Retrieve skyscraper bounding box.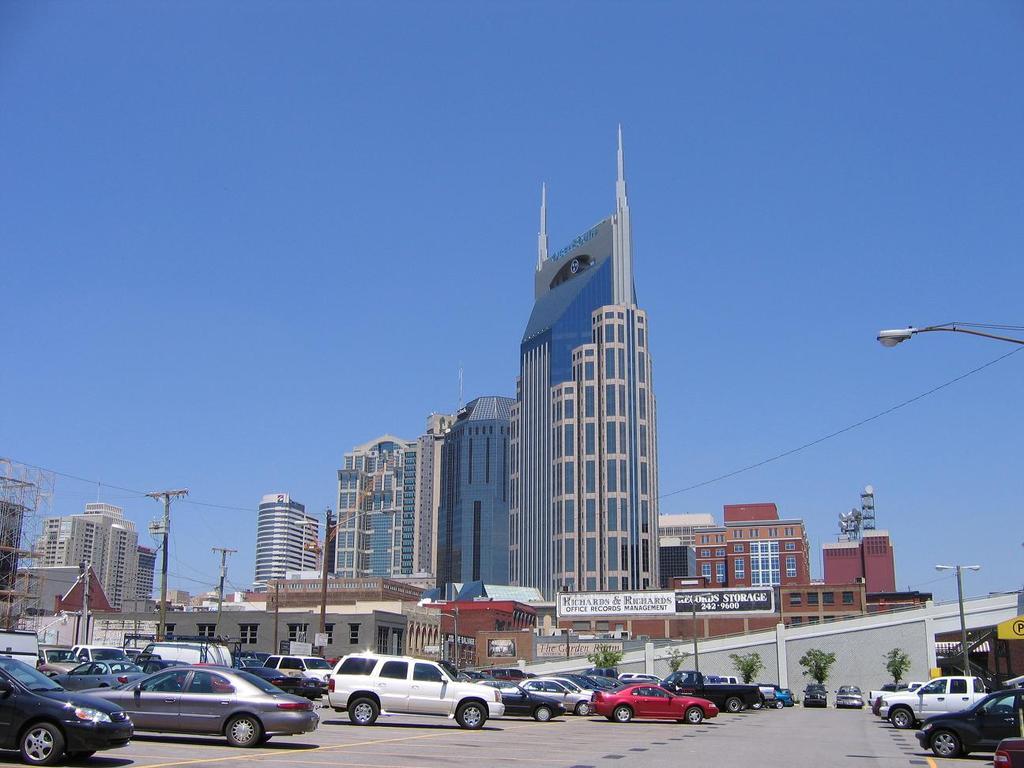
Bounding box: (456,155,686,638).
